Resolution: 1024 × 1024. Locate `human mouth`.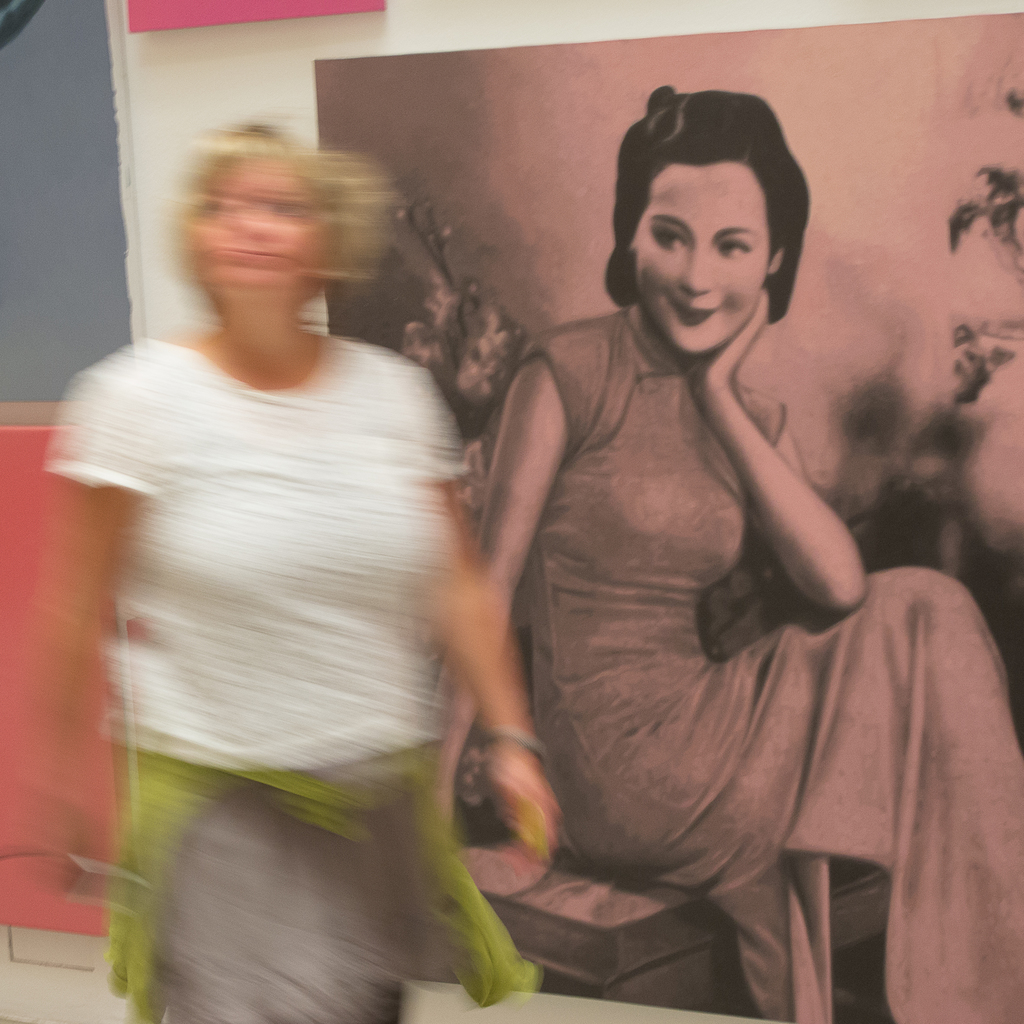
<region>670, 300, 715, 324</region>.
